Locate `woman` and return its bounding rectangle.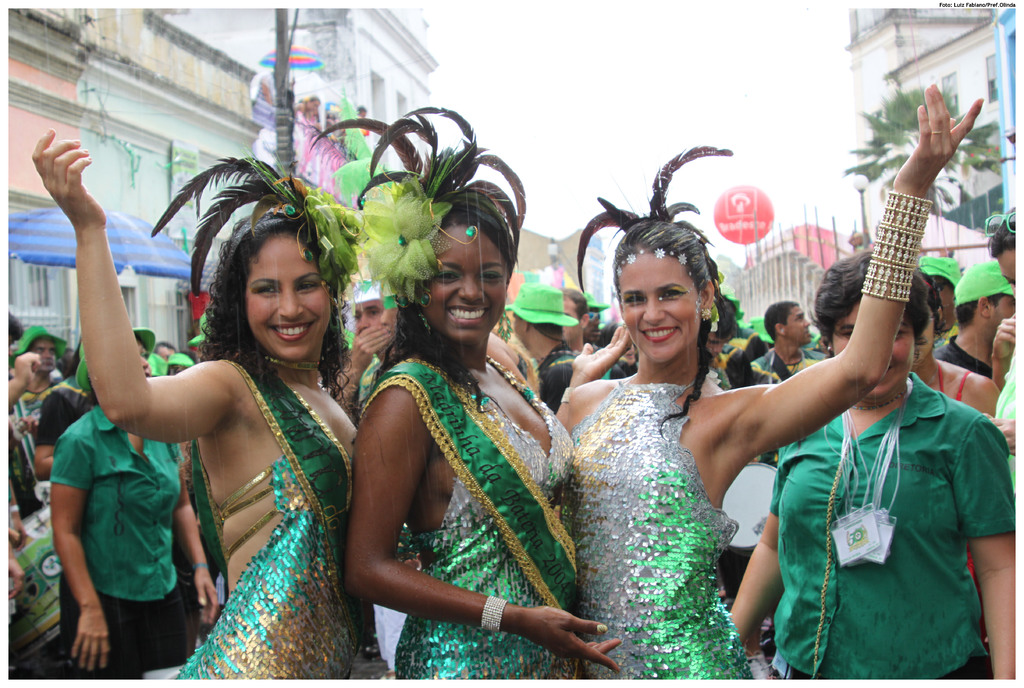
[left=570, top=82, right=983, bottom=681].
